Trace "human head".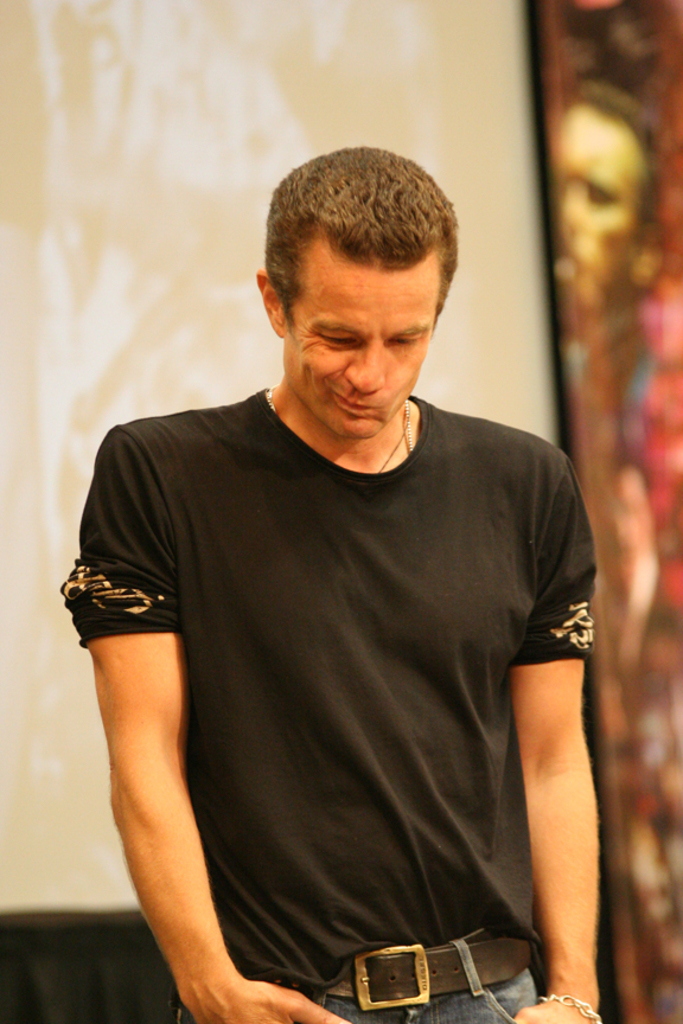
Traced to rect(557, 76, 671, 313).
